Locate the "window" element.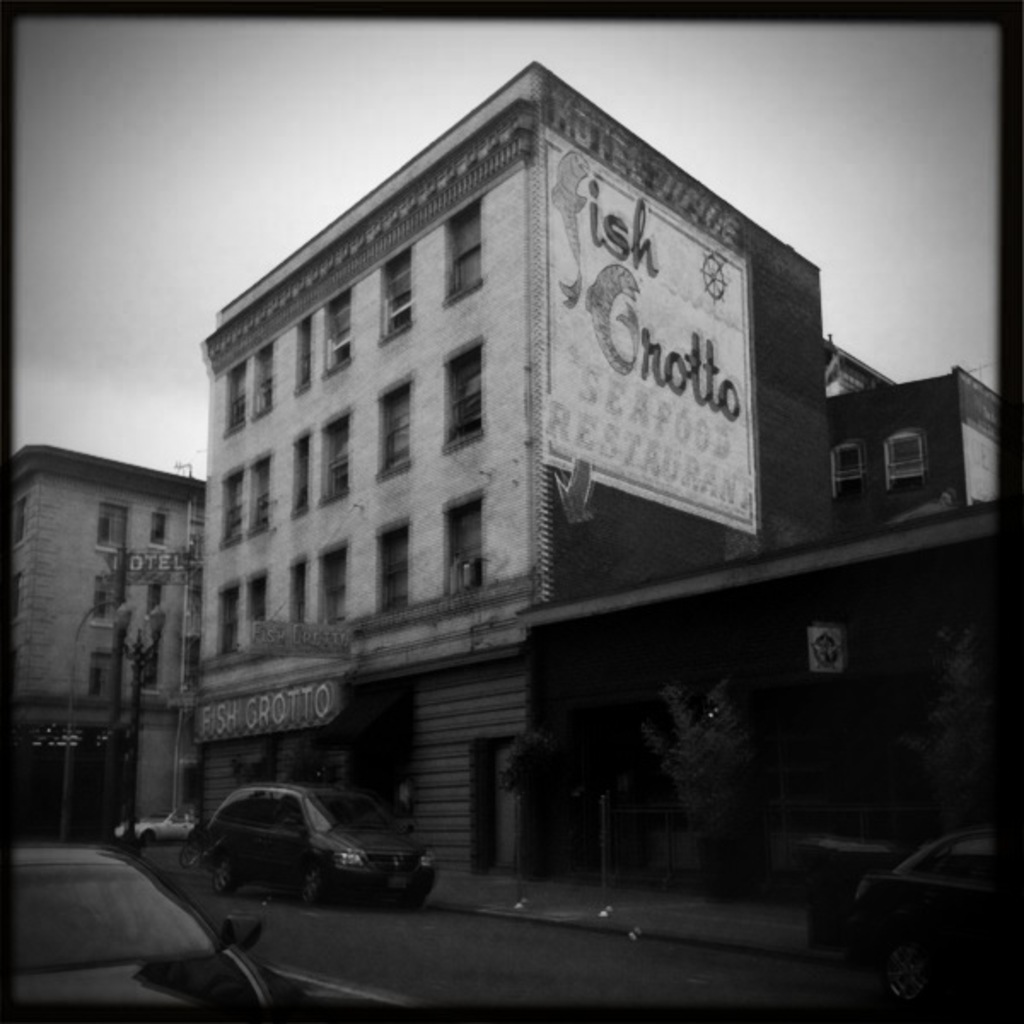
Element bbox: <box>444,198,483,307</box>.
